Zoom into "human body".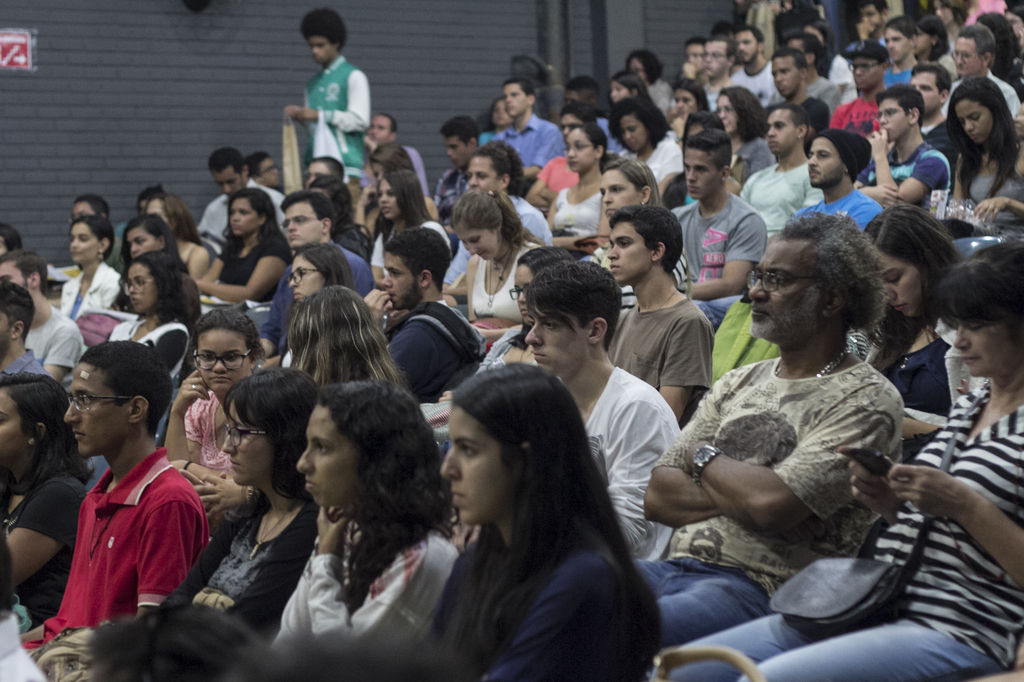
Zoom target: l=61, t=267, r=125, b=317.
